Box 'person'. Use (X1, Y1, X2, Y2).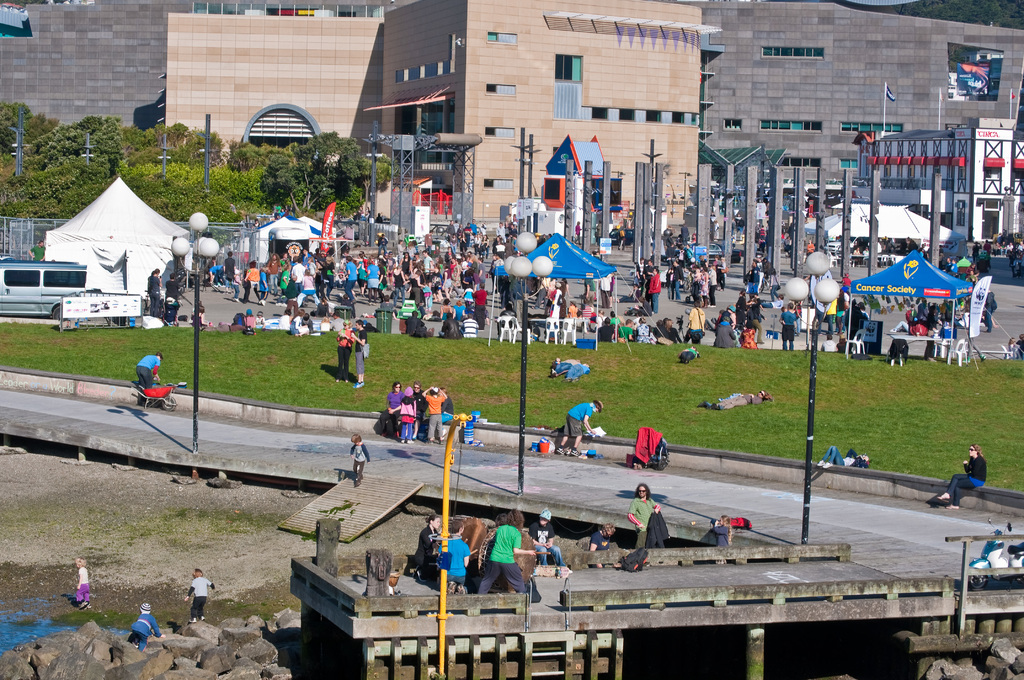
(440, 515, 474, 597).
